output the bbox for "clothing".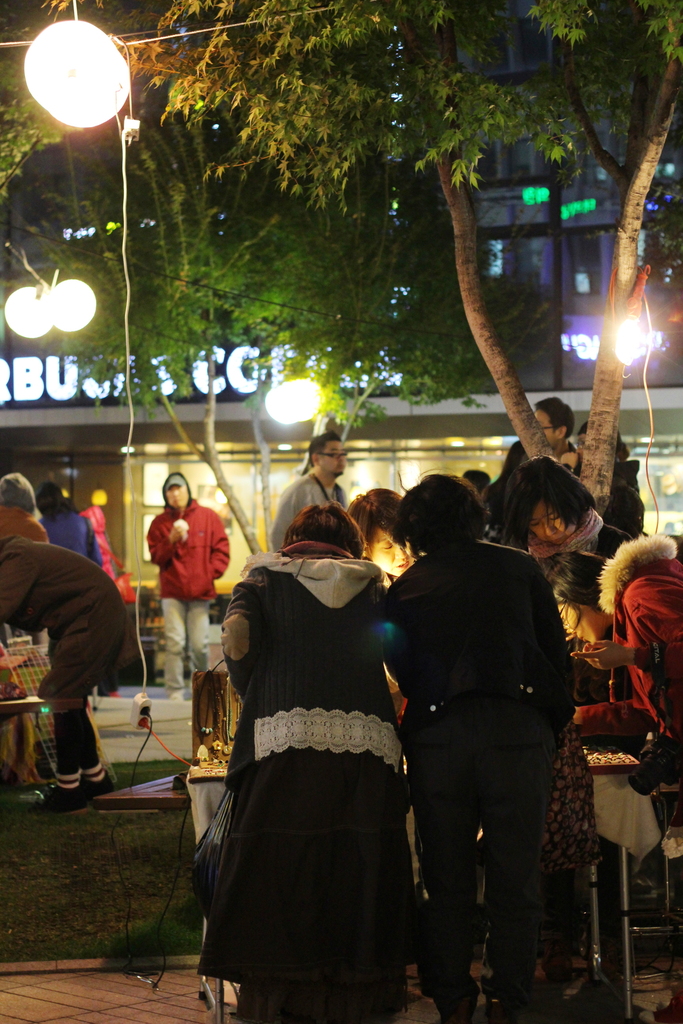
left=204, top=554, right=419, bottom=1023.
